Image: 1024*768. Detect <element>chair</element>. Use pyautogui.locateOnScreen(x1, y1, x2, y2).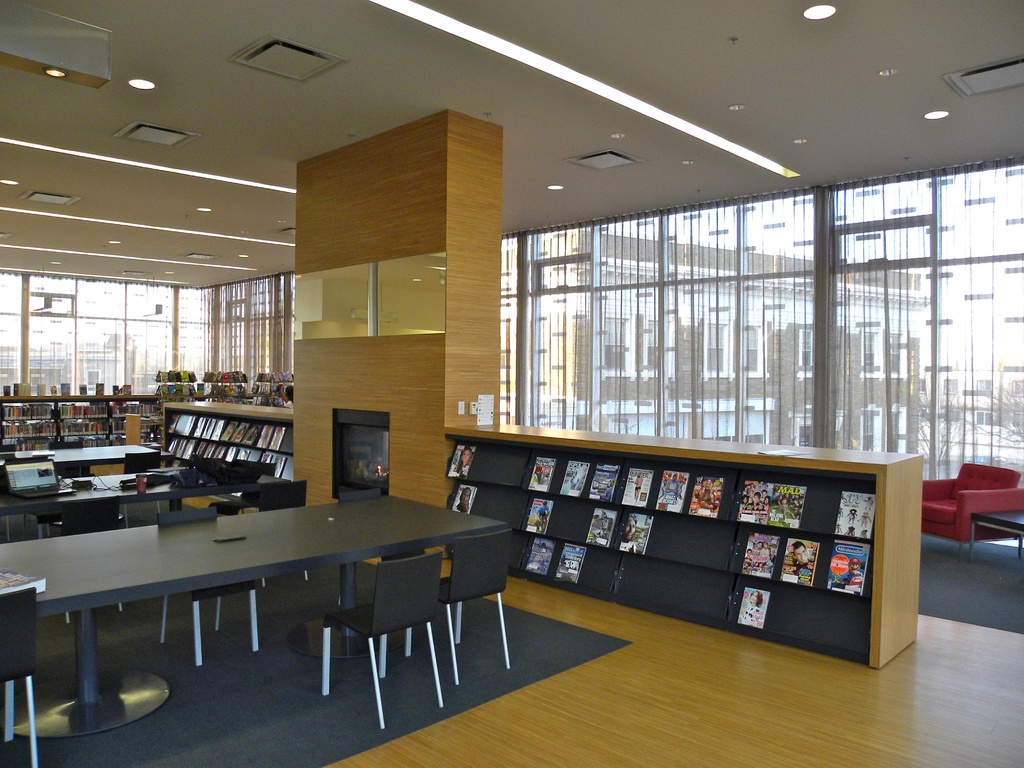
pyautogui.locateOnScreen(231, 456, 276, 485).
